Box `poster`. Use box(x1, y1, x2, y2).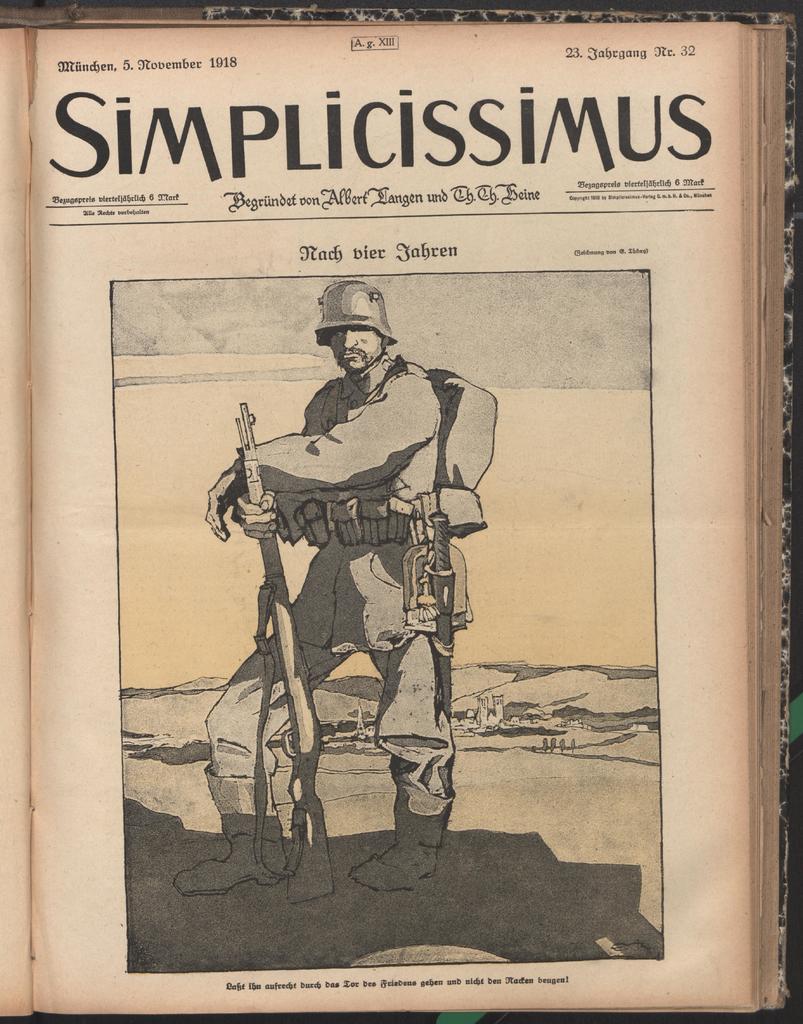
box(0, 0, 802, 1023).
